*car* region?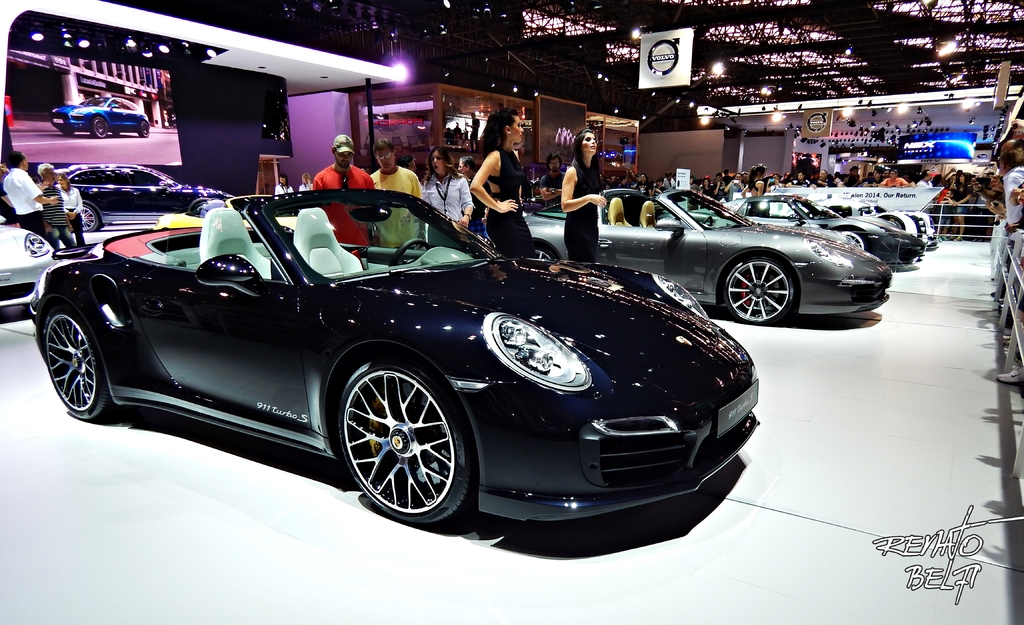
684 188 927 263
